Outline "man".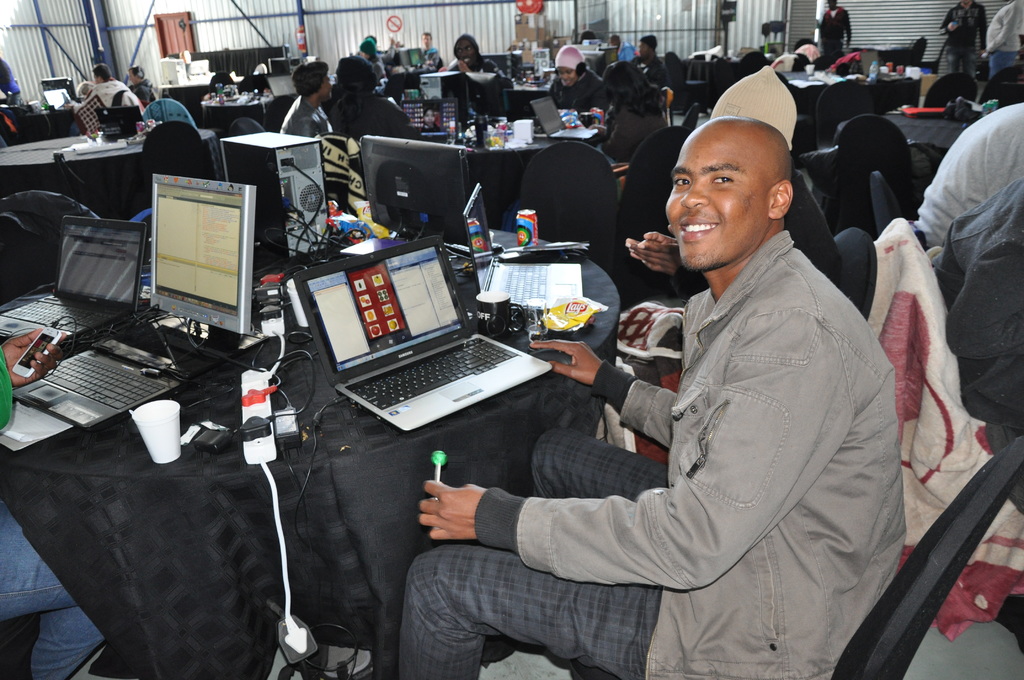
Outline: box(420, 29, 441, 68).
